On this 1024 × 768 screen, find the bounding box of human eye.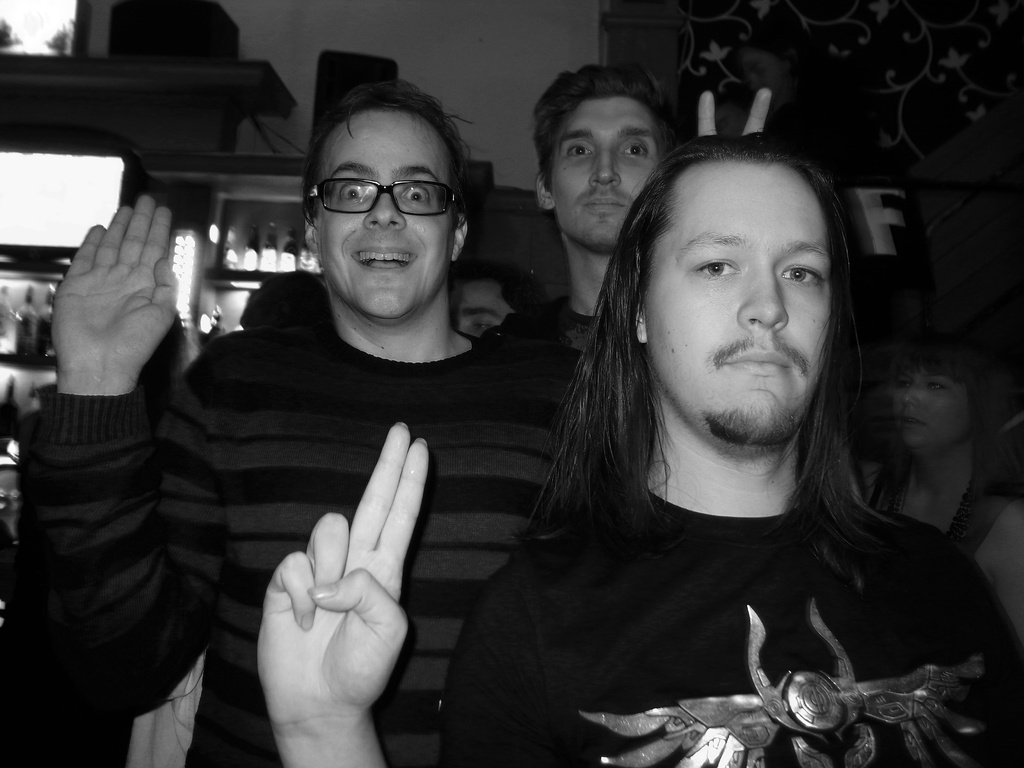
Bounding box: 468, 314, 499, 336.
